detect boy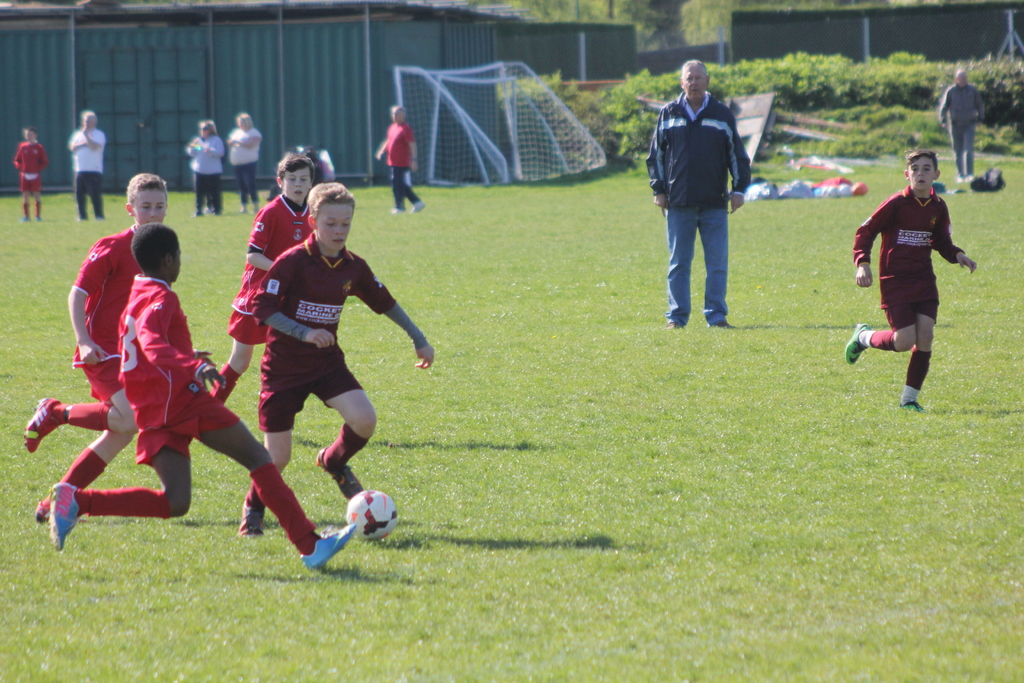
204:149:321:404
